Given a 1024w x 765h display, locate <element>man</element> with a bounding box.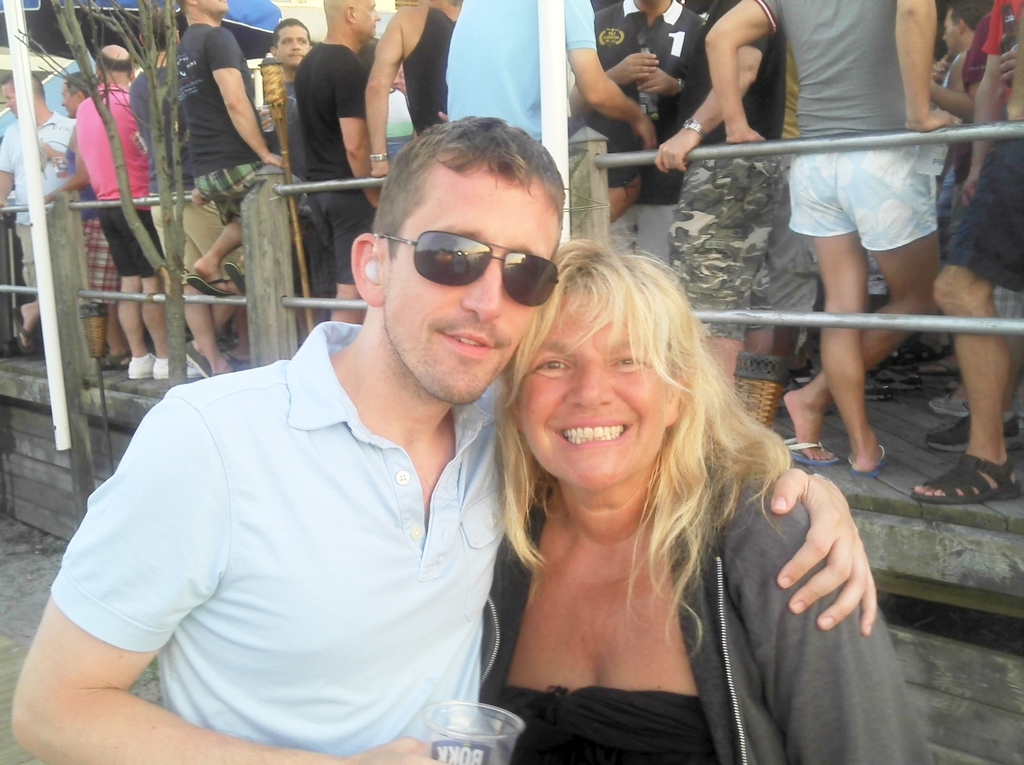
Located: box(169, 0, 307, 293).
